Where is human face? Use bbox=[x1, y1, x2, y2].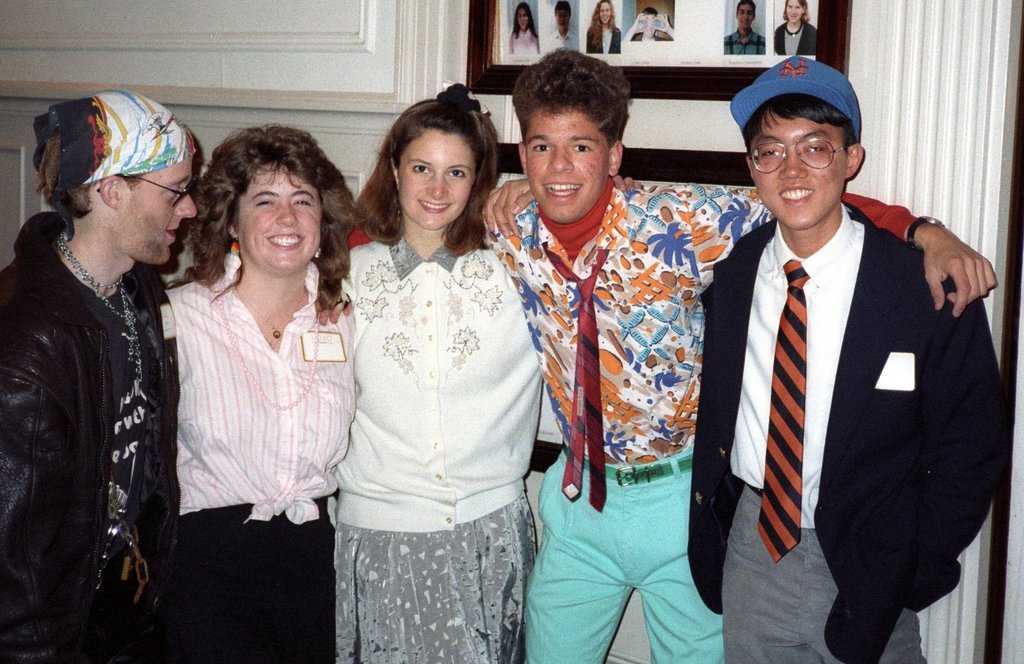
bbox=[738, 4, 753, 28].
